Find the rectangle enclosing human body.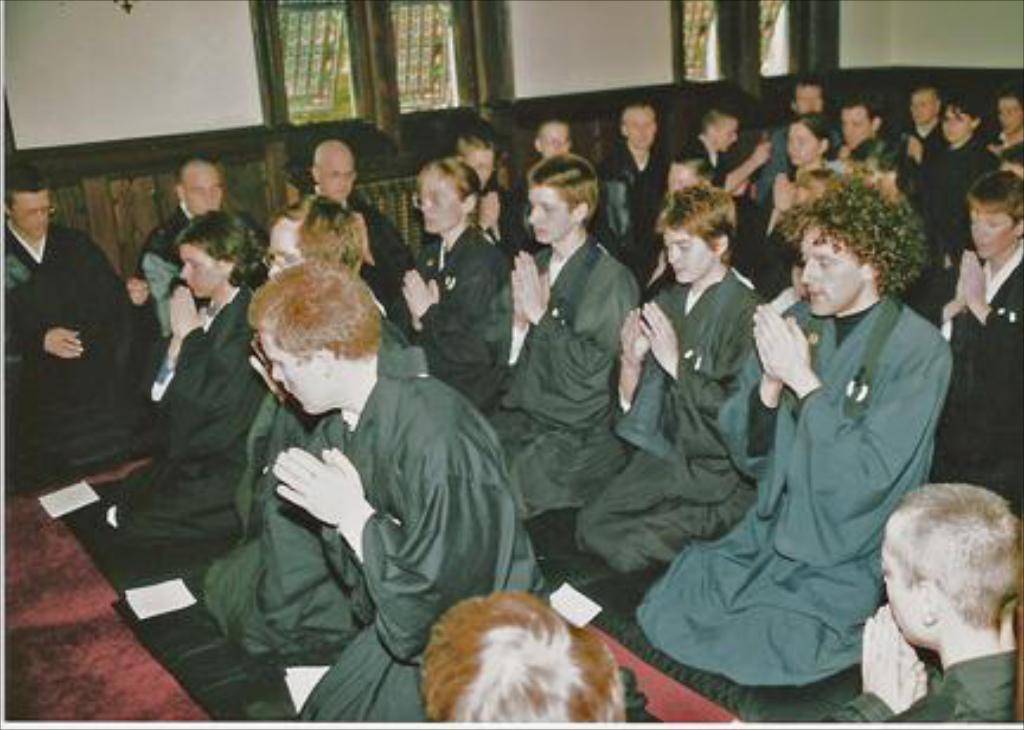
box=[0, 223, 133, 481].
